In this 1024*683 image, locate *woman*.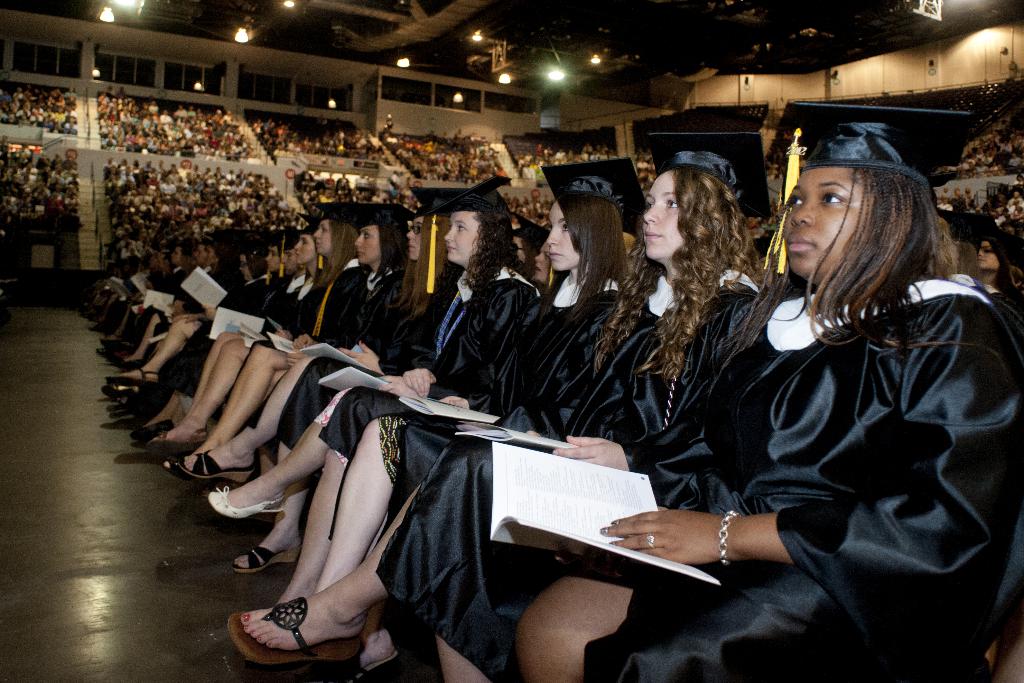
Bounding box: rect(299, 153, 655, 682).
